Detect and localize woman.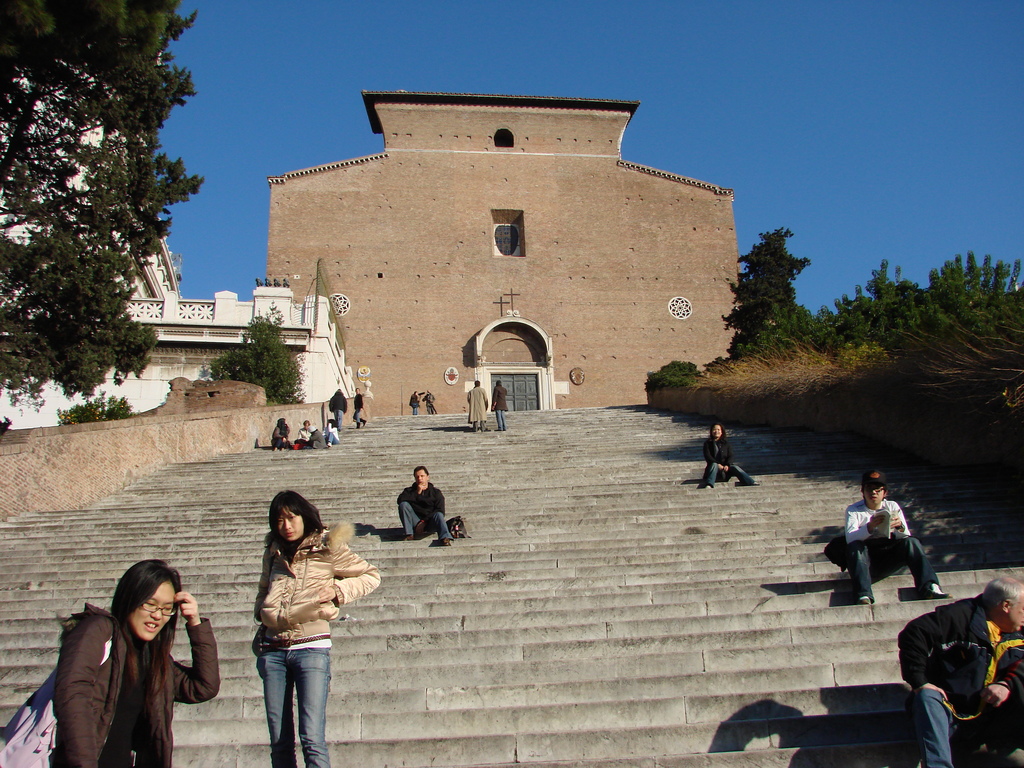
Localized at select_region(296, 421, 313, 438).
